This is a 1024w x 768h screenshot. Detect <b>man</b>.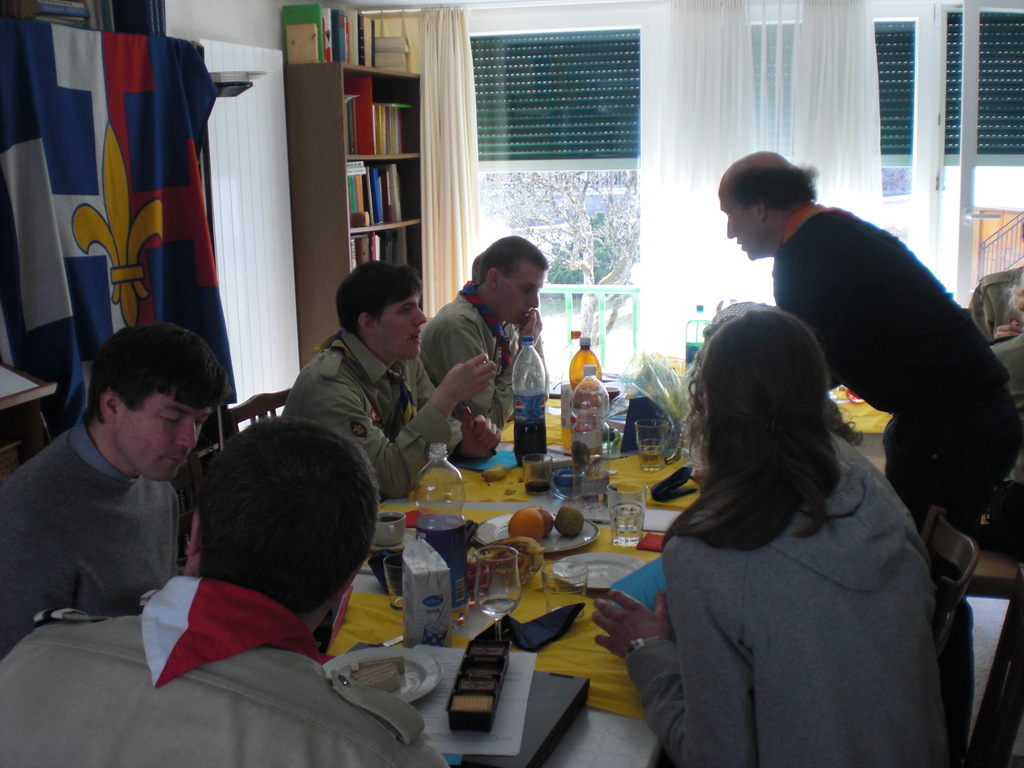
box(417, 236, 551, 429).
